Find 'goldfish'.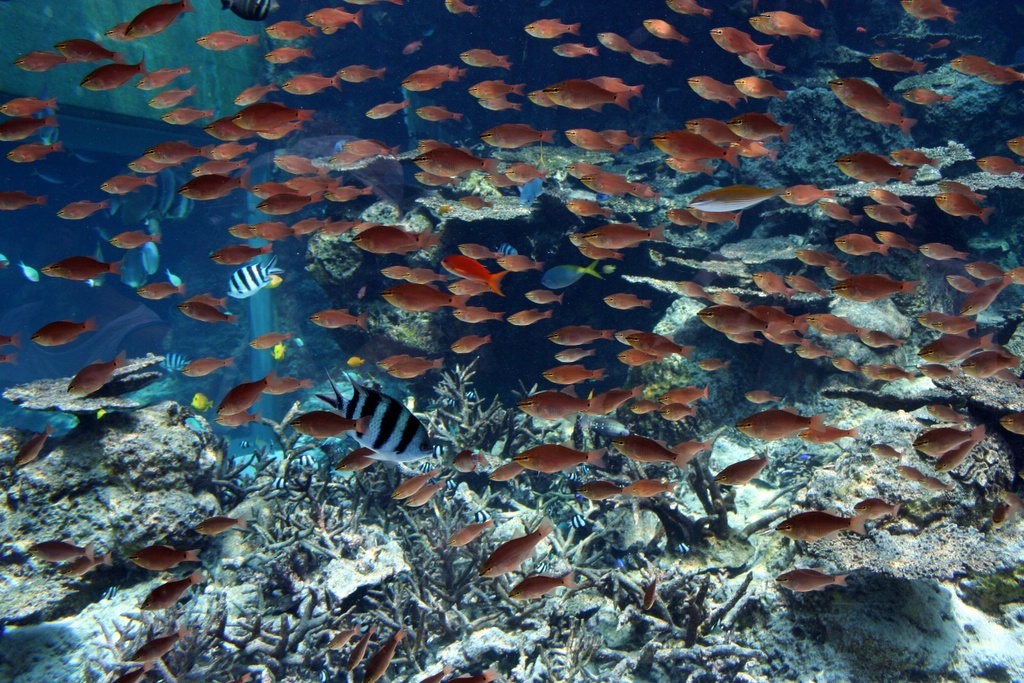
box(685, 77, 742, 108).
